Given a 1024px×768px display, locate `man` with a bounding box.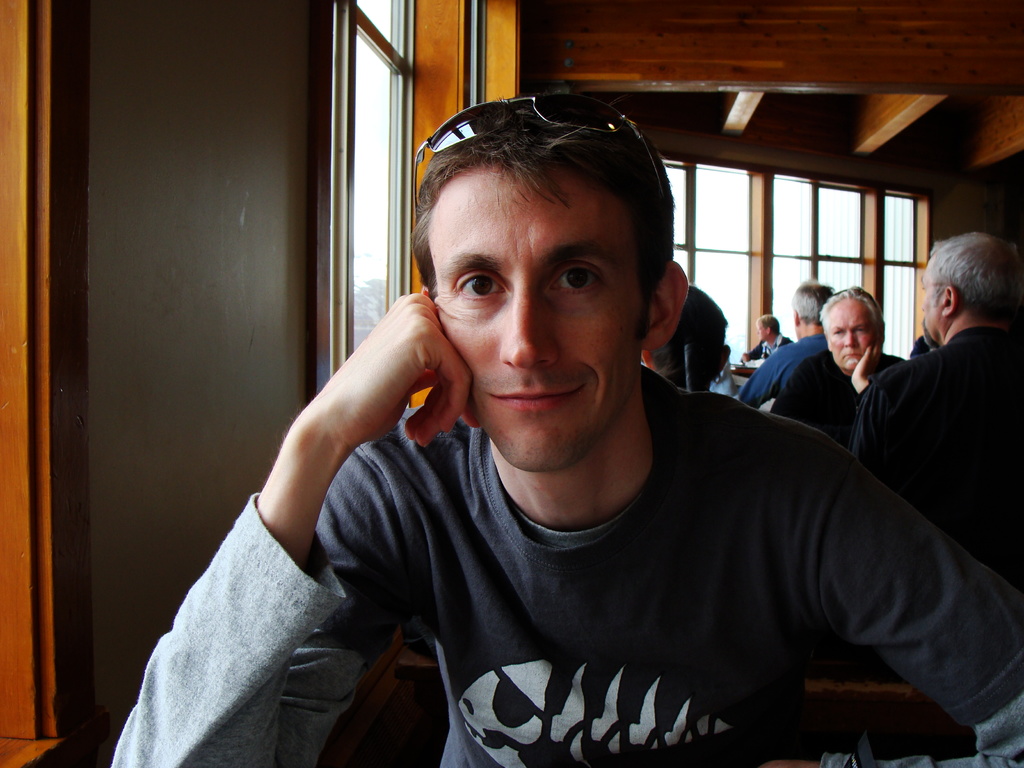
Located: (x1=738, y1=274, x2=844, y2=413).
